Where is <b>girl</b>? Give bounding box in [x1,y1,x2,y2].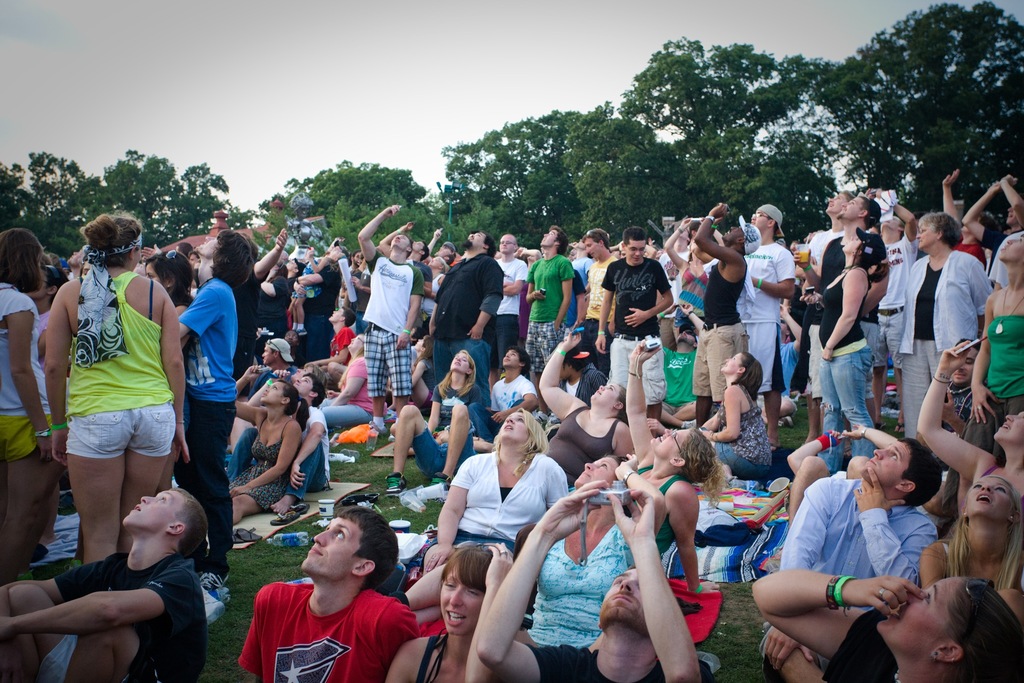
[44,210,191,564].
